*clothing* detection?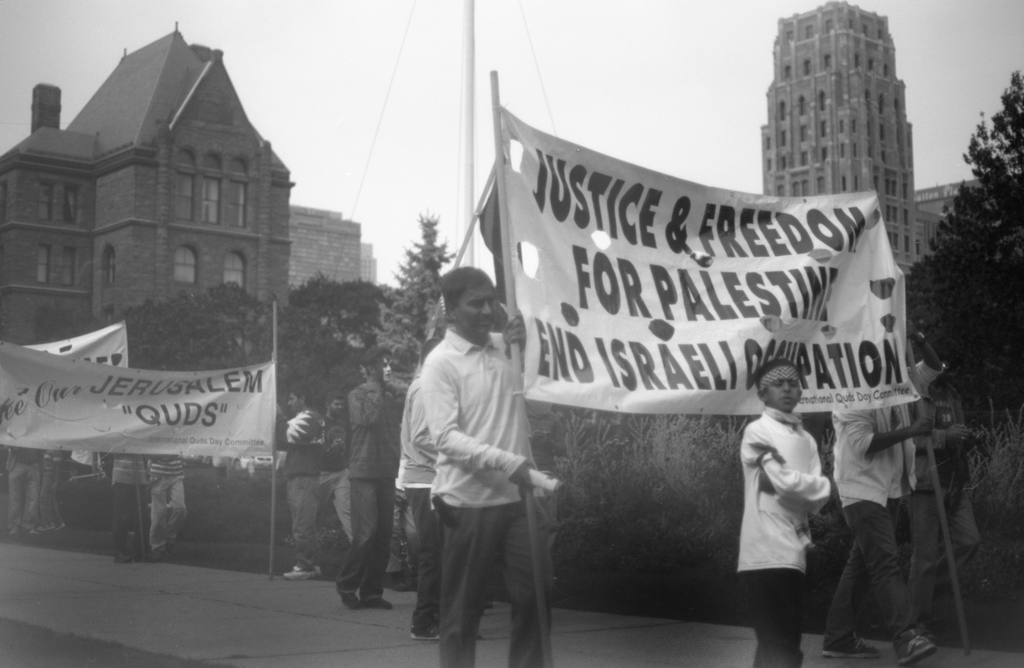
395:374:447:633
